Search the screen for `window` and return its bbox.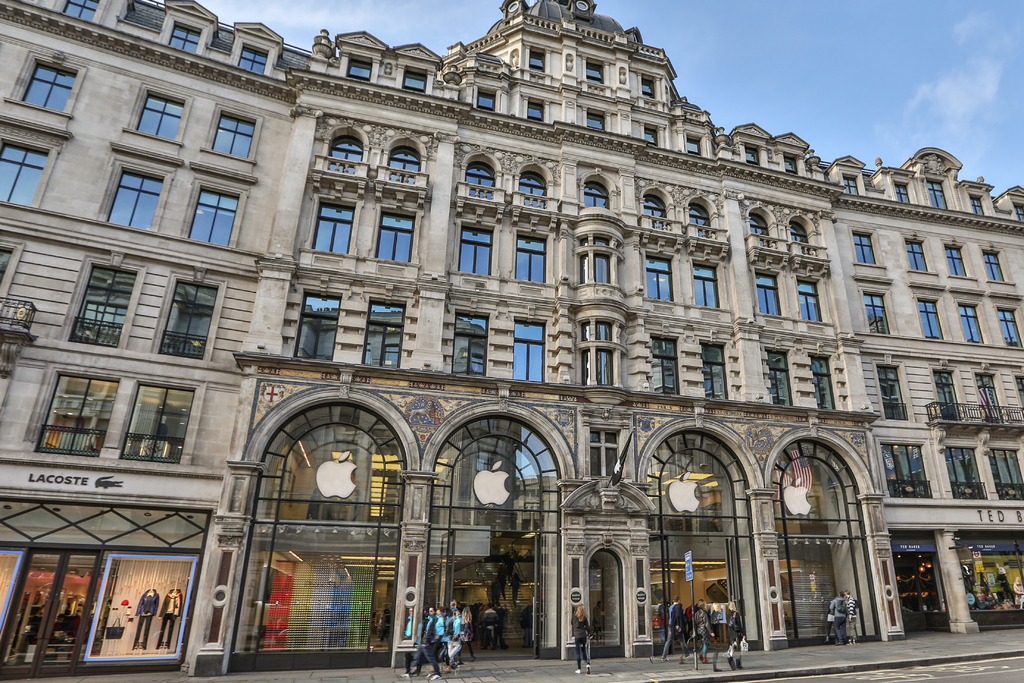
Found: detection(843, 177, 858, 197).
